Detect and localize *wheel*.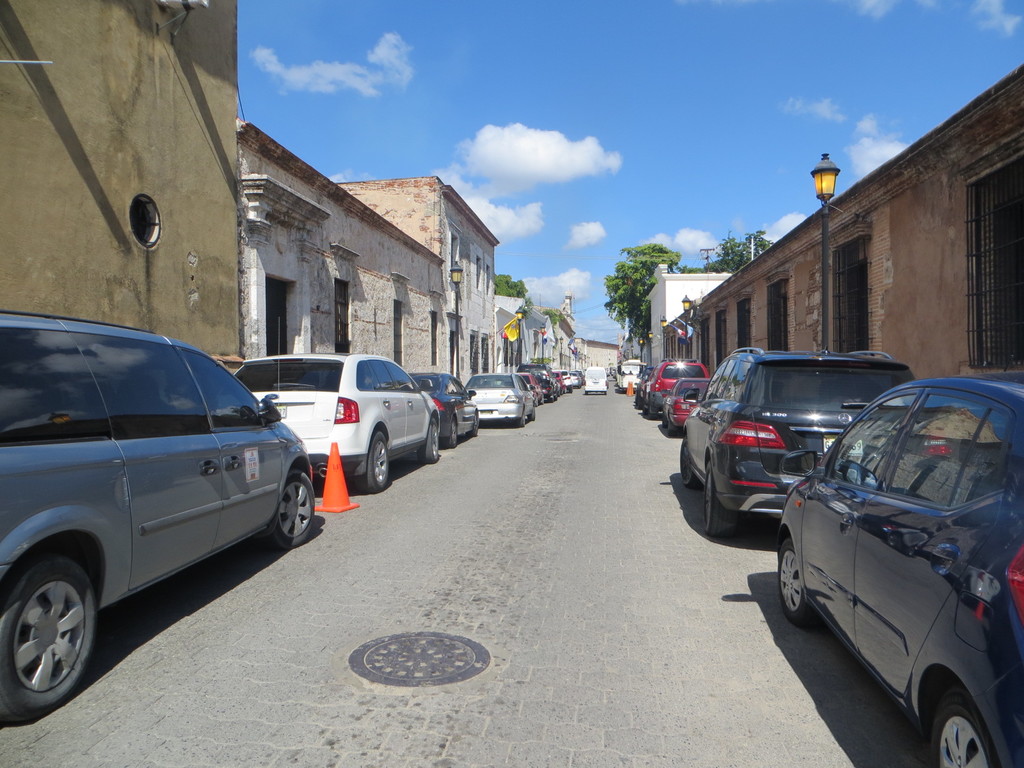
Localized at [264, 469, 316, 548].
